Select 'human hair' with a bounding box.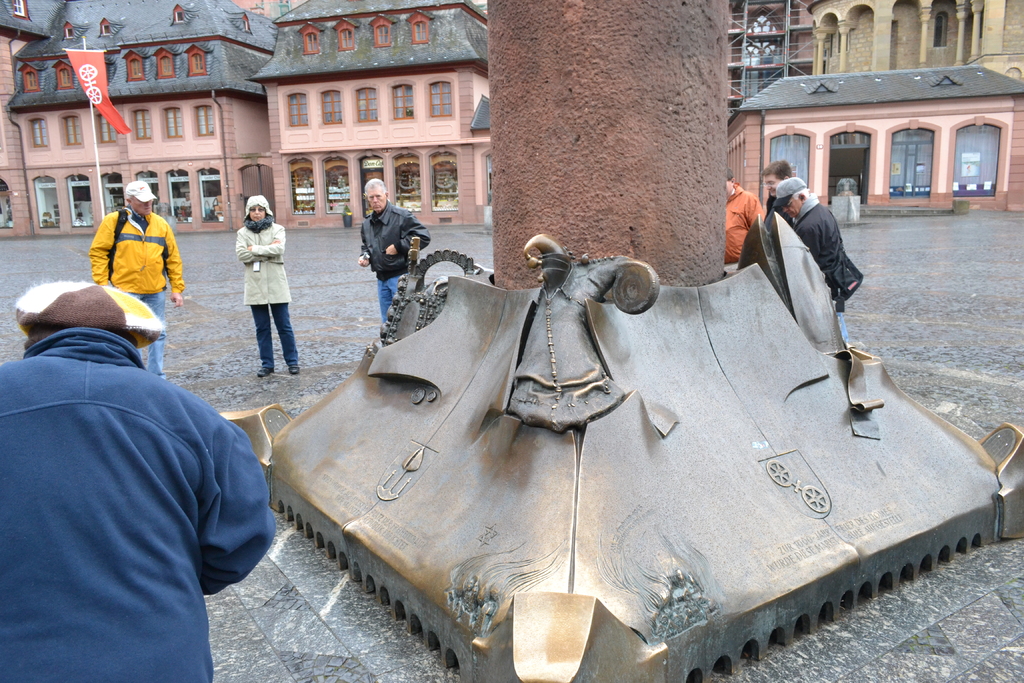
bbox=(358, 177, 392, 198).
